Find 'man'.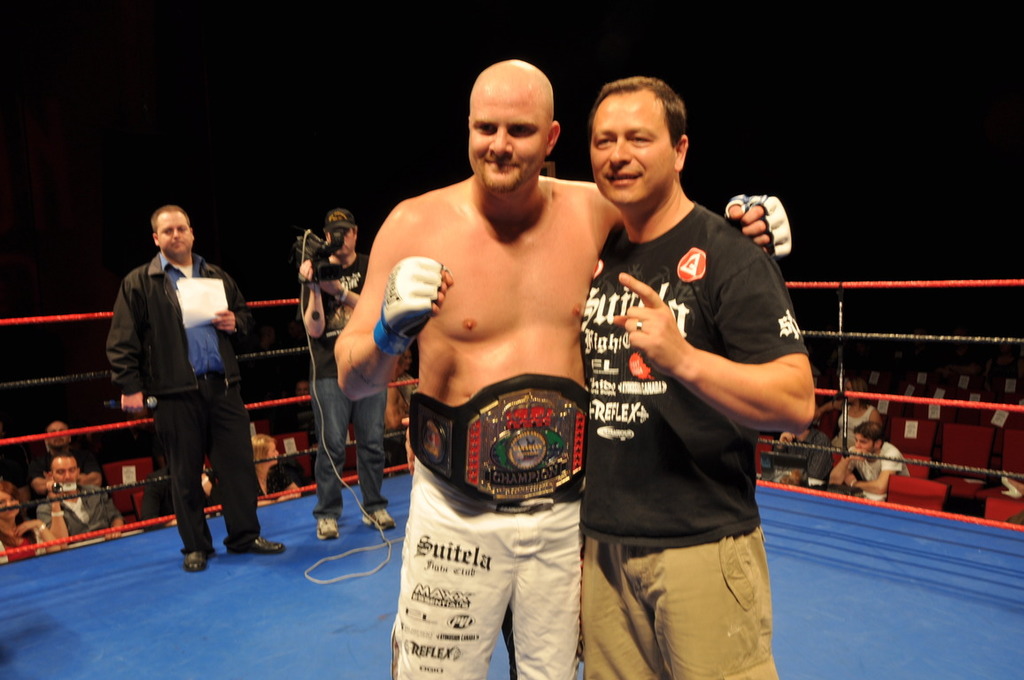
x1=292, y1=202, x2=393, y2=545.
